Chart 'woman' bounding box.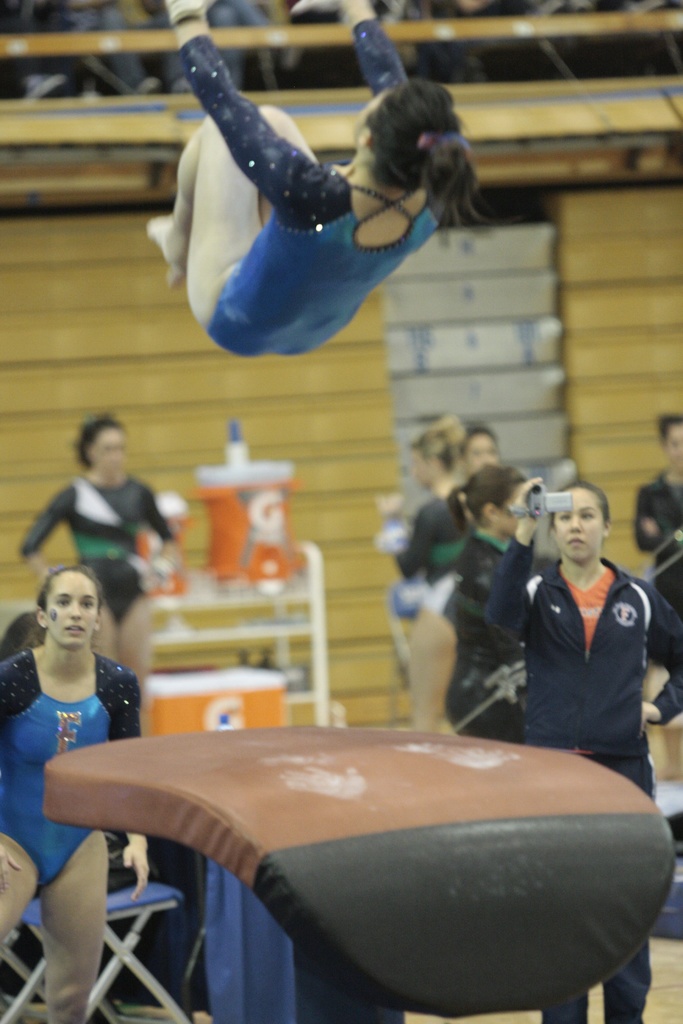
Charted: bbox=[484, 476, 682, 1023].
